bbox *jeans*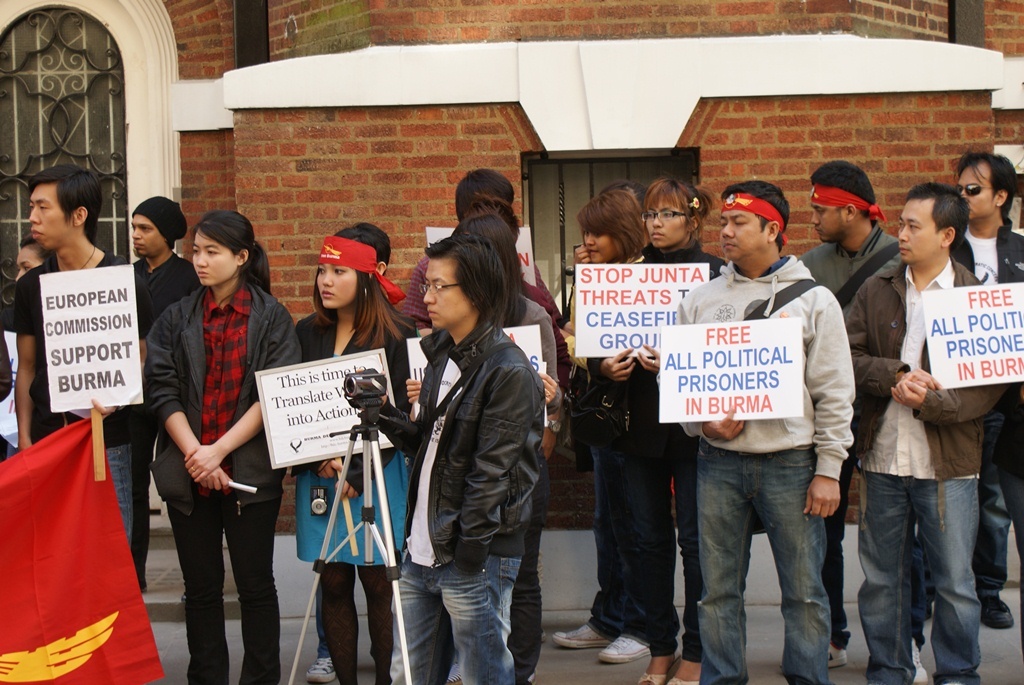
BBox(387, 555, 523, 684)
